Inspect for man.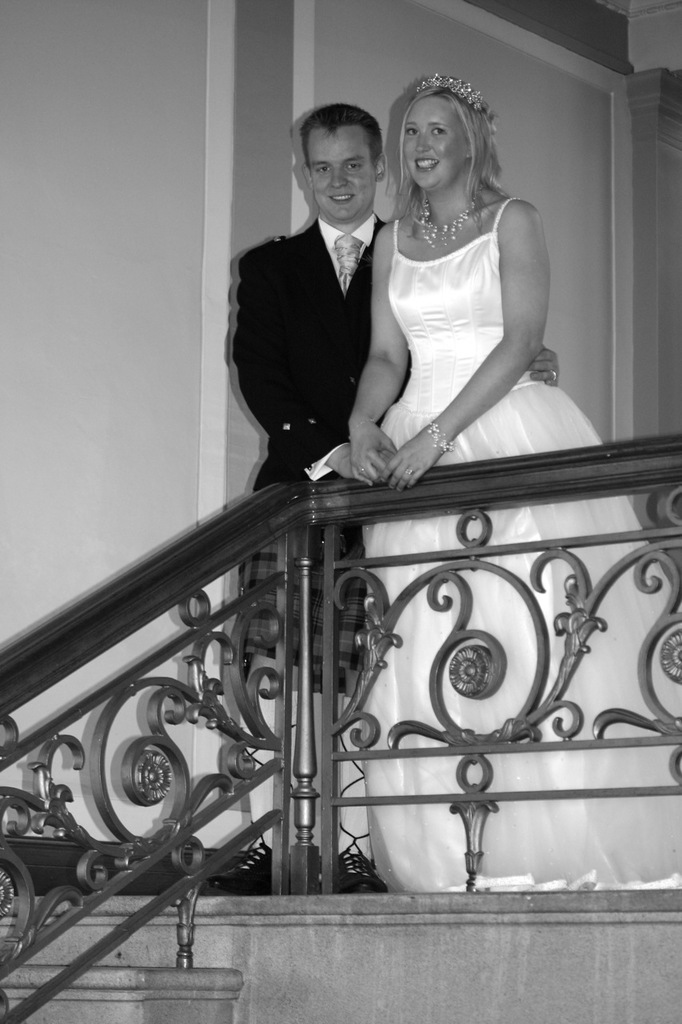
Inspection: bbox=[235, 105, 558, 893].
